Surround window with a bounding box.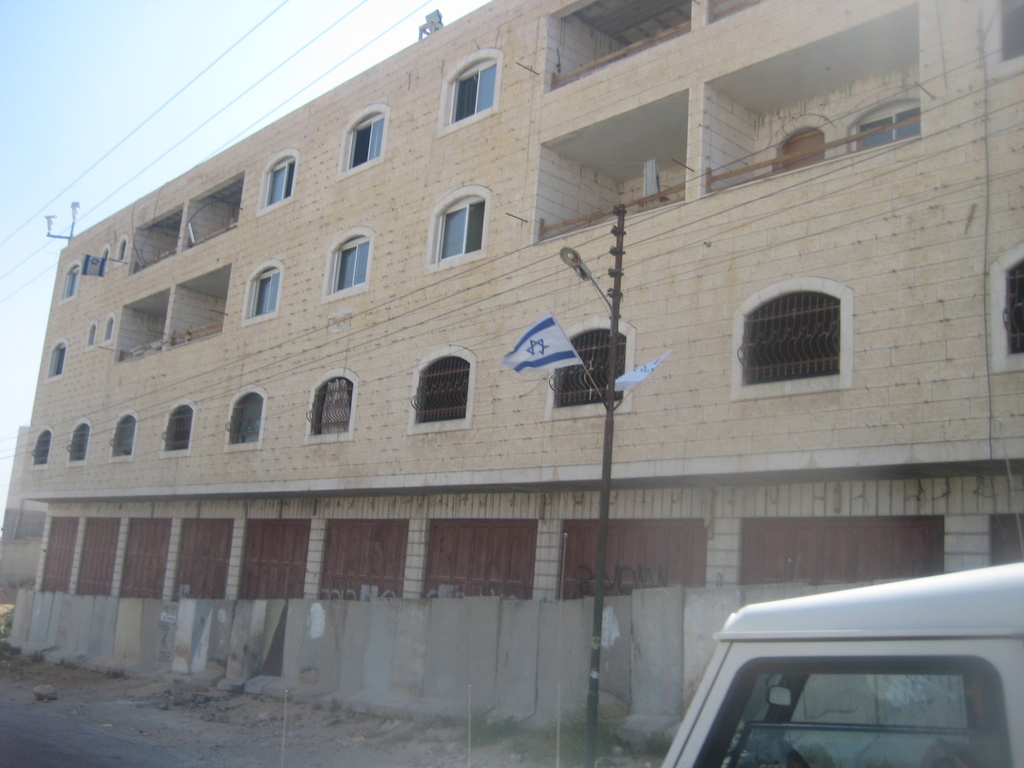
x1=747 y1=268 x2=861 y2=406.
